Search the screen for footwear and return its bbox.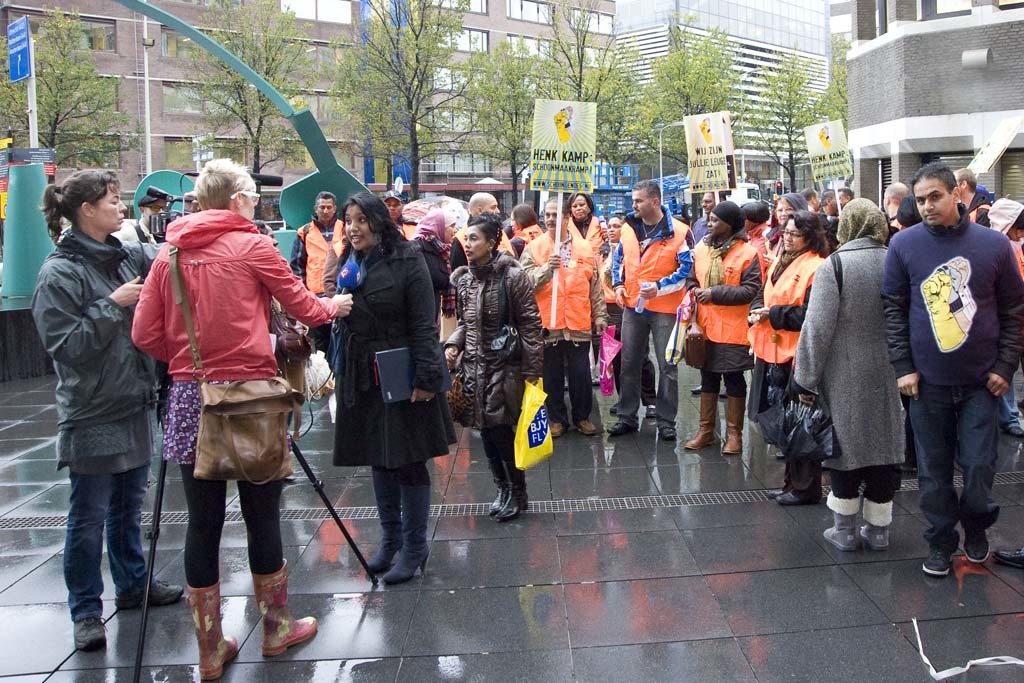
Found: 821,488,862,552.
